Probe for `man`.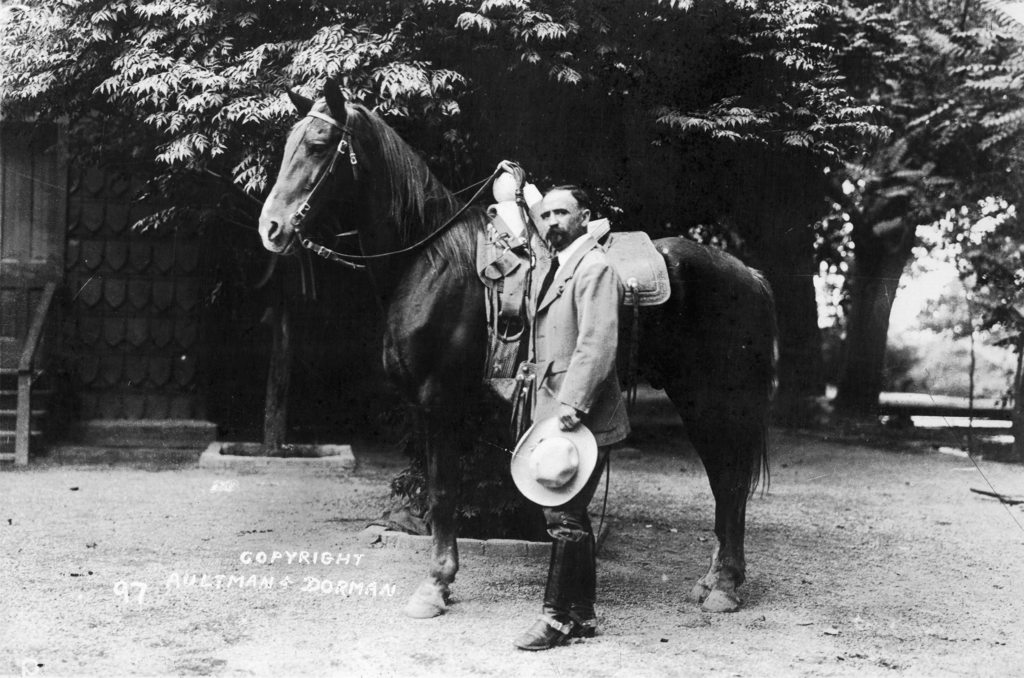
Probe result: <region>518, 176, 630, 650</region>.
